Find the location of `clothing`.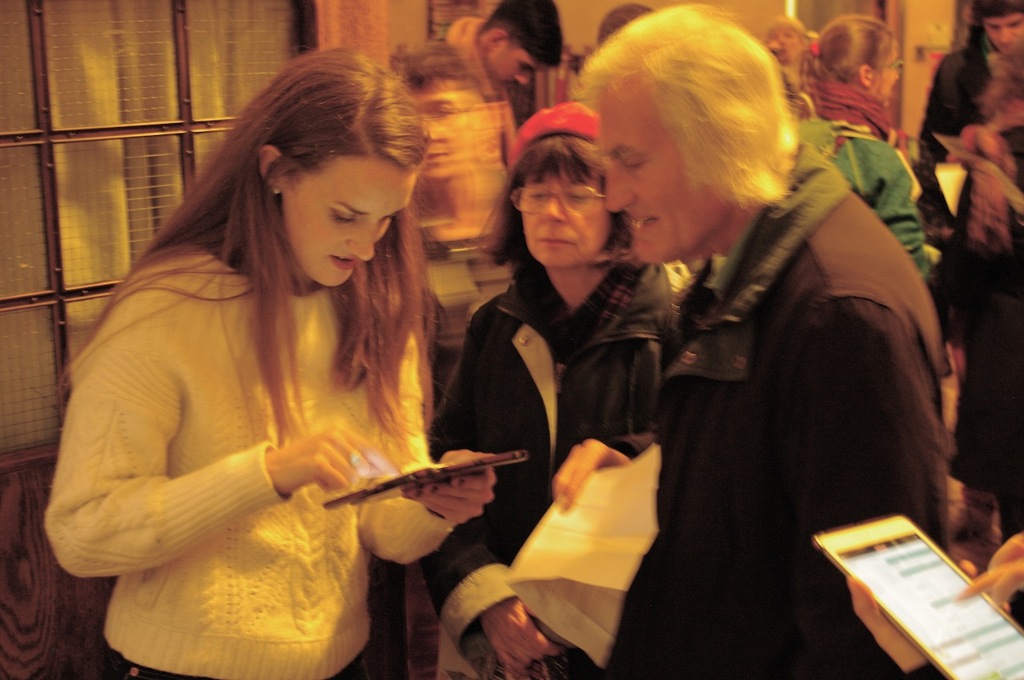
Location: <box>434,257,690,661</box>.
